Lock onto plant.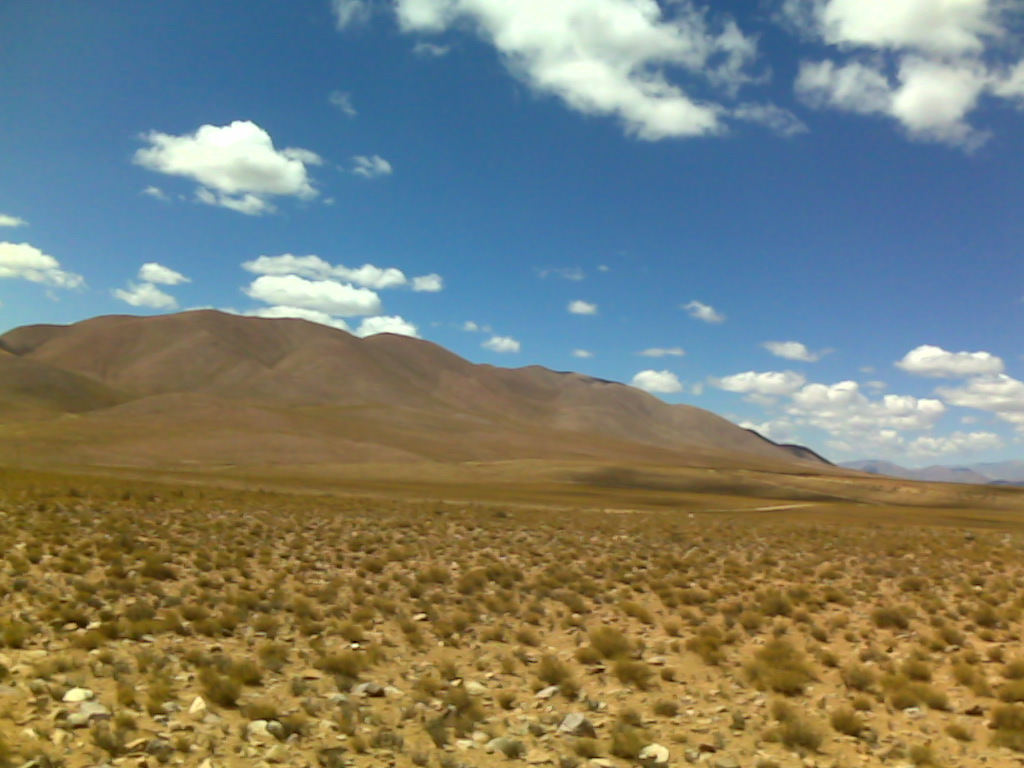
Locked: x1=729, y1=711, x2=746, y2=730.
